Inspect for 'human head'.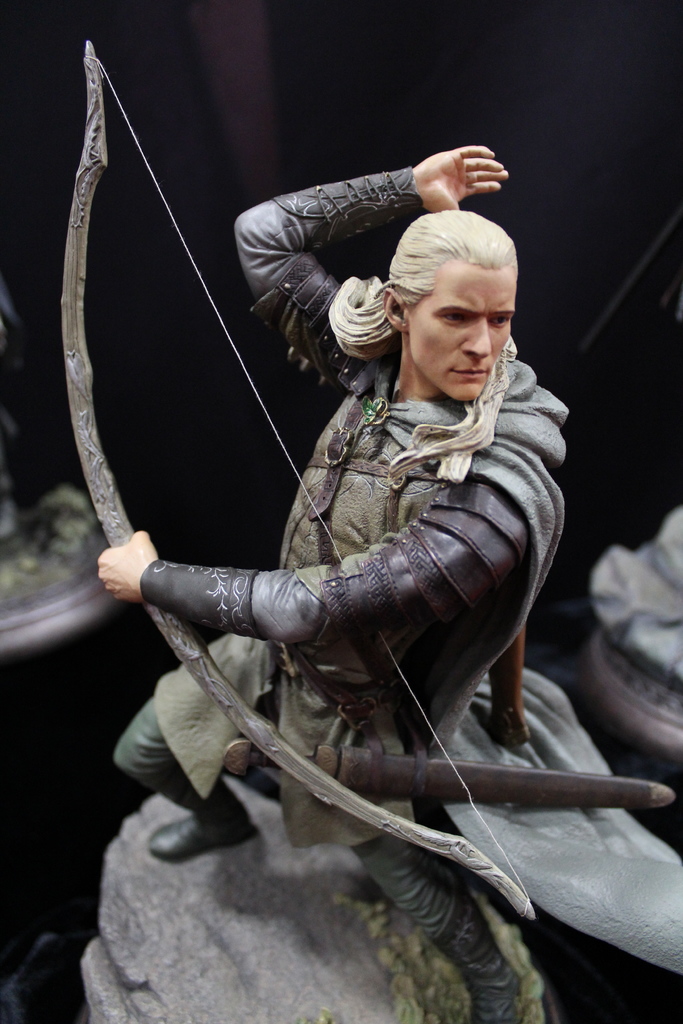
Inspection: left=379, top=200, right=528, bottom=385.
